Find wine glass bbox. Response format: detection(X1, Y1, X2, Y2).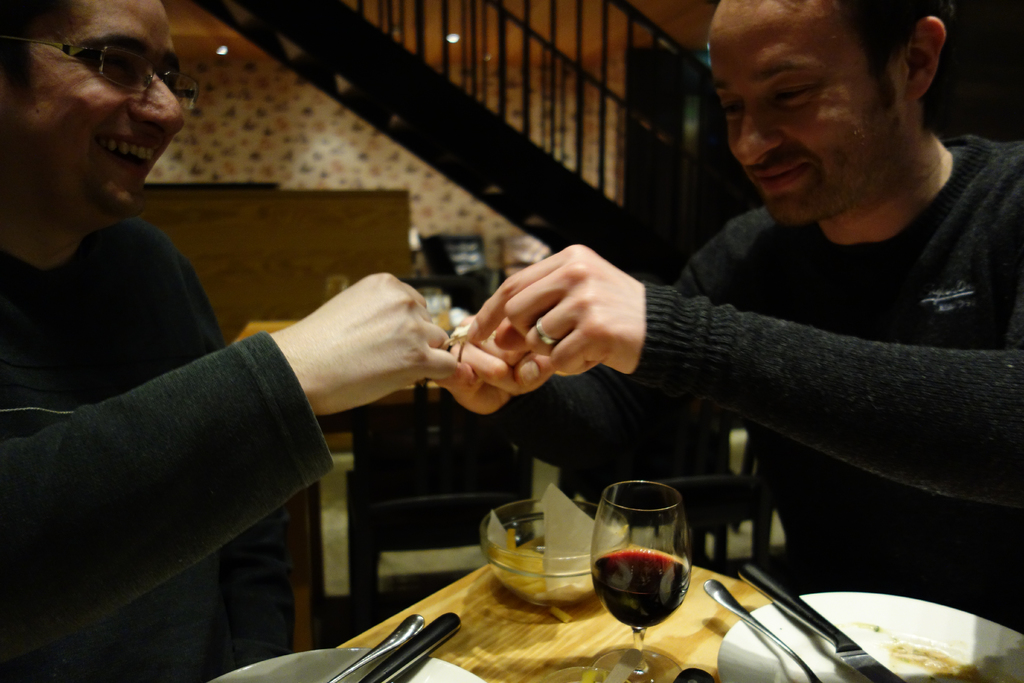
detection(591, 482, 688, 680).
